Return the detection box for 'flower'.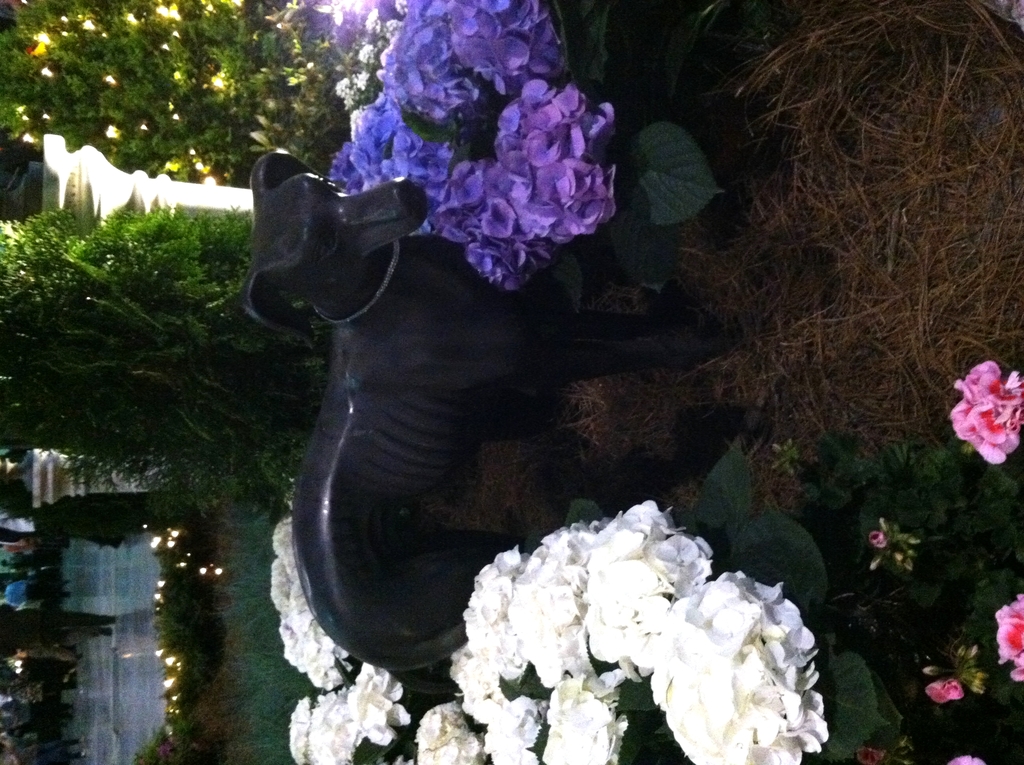
[x1=872, y1=529, x2=892, y2=548].
